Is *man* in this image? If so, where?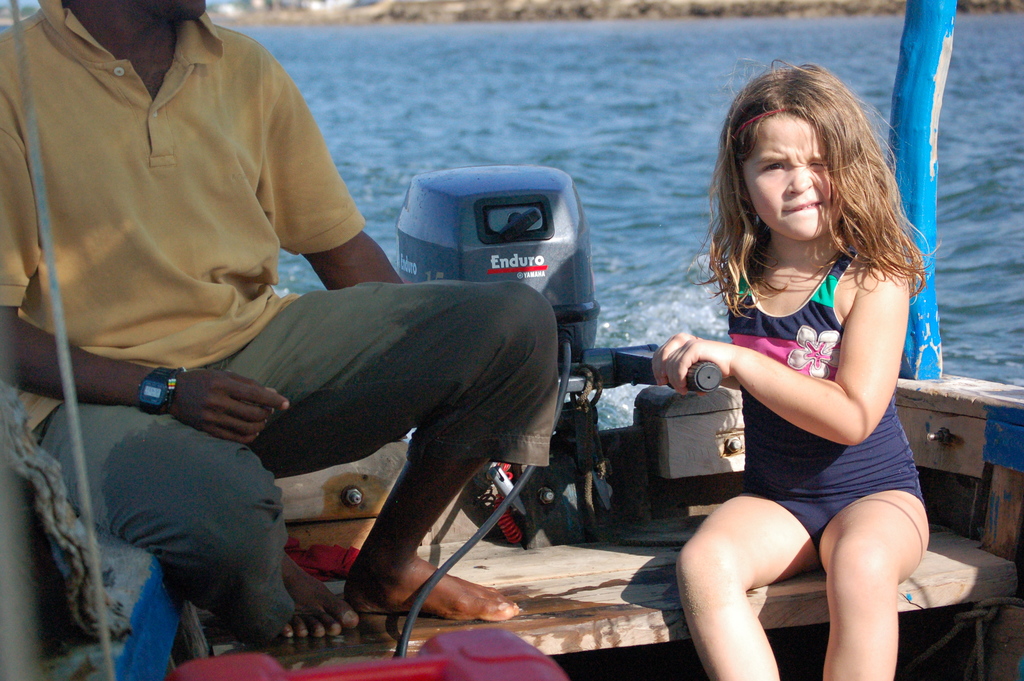
Yes, at bbox=(56, 20, 593, 638).
